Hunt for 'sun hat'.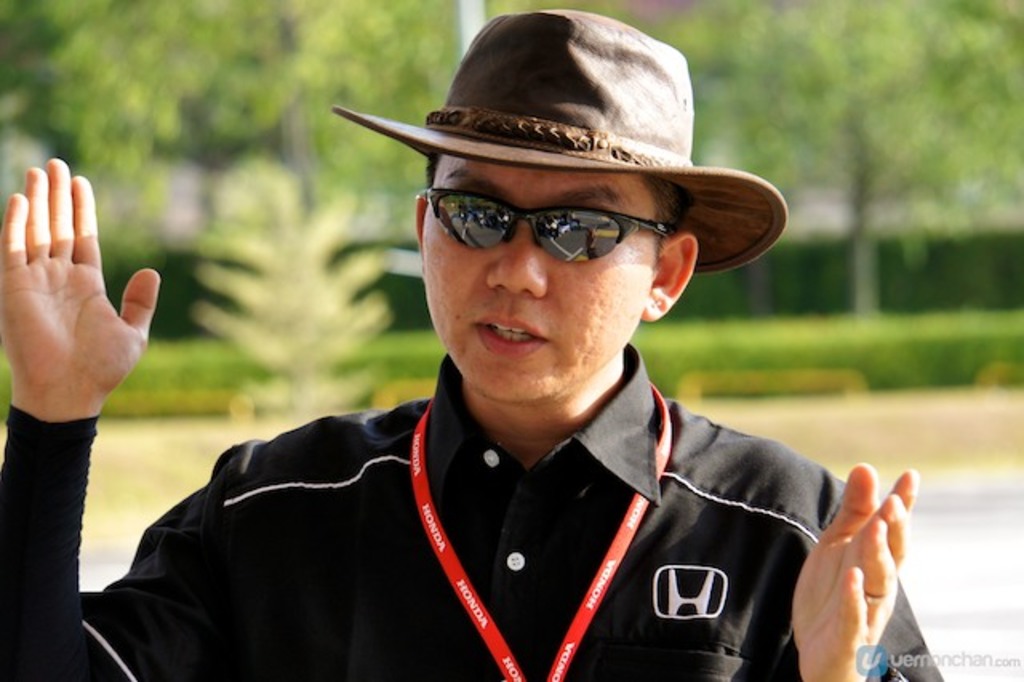
Hunted down at <bbox>323, 6, 787, 279</bbox>.
